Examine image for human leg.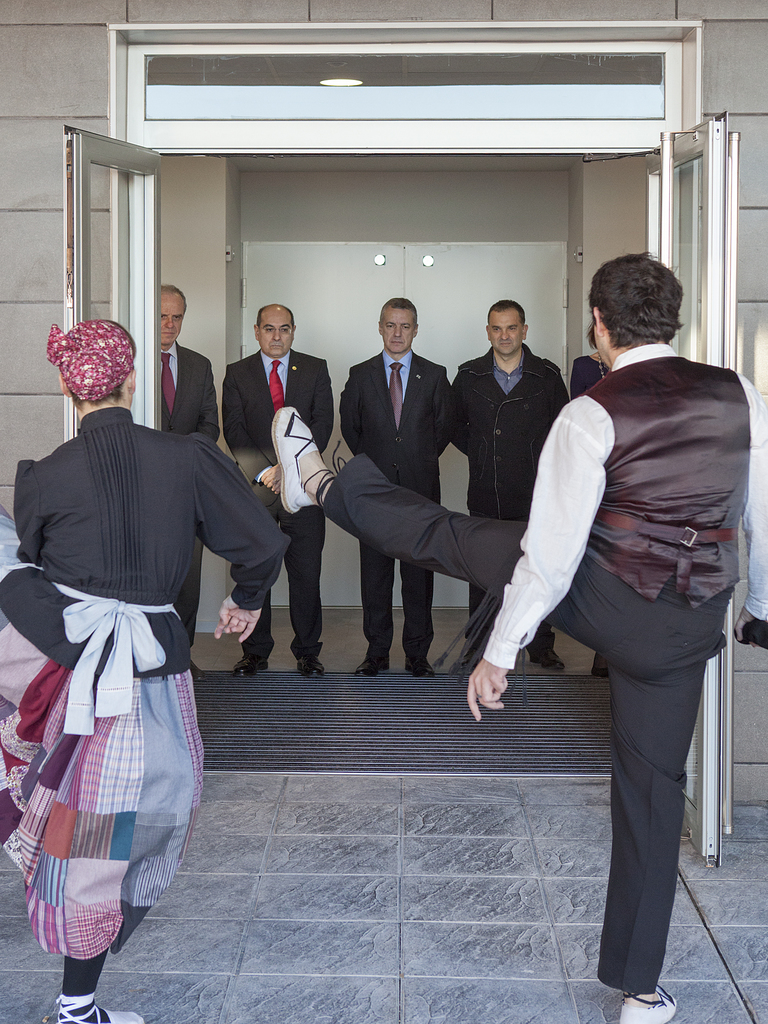
Examination result: select_region(520, 621, 567, 671).
